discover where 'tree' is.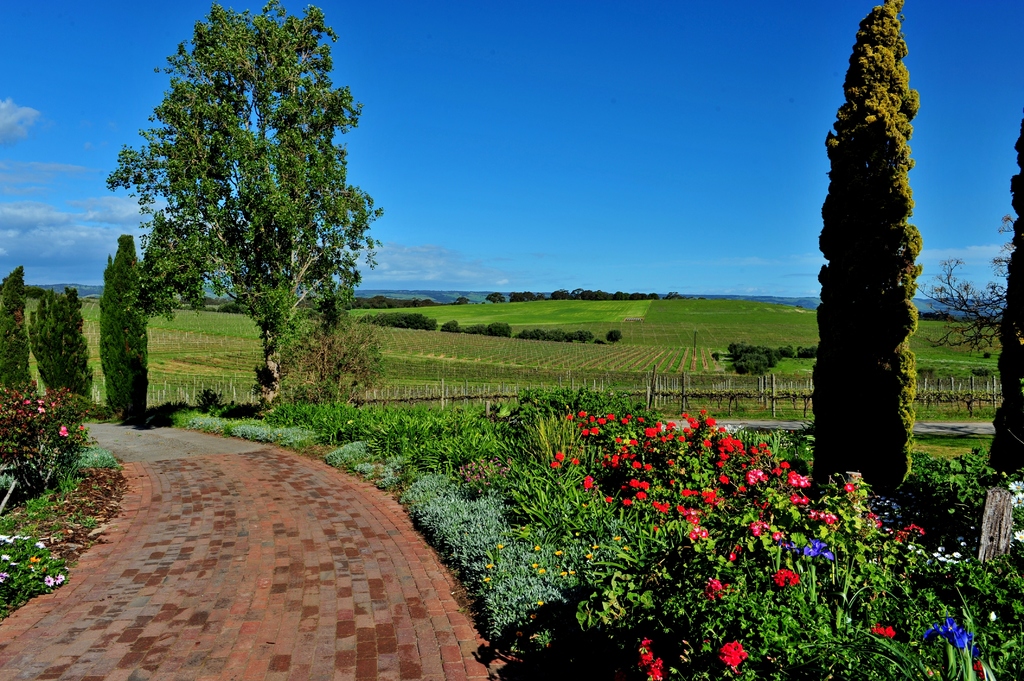
Discovered at box=[94, 230, 149, 425].
